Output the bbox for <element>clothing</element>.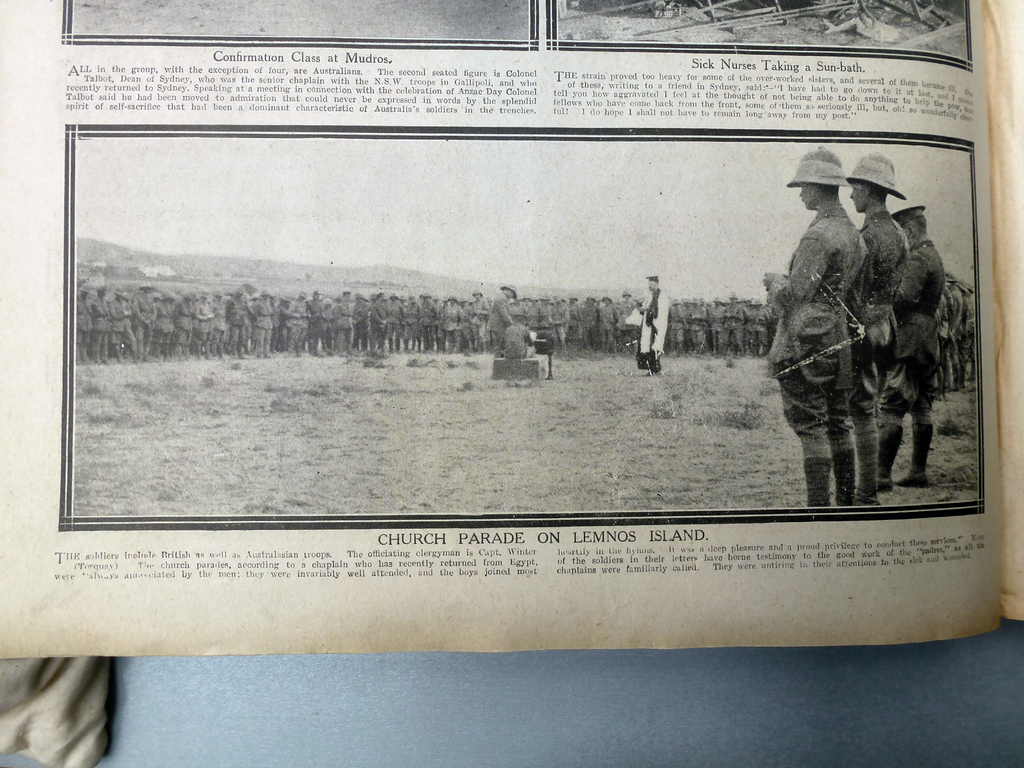
pyautogui.locateOnScreen(196, 300, 215, 346).
